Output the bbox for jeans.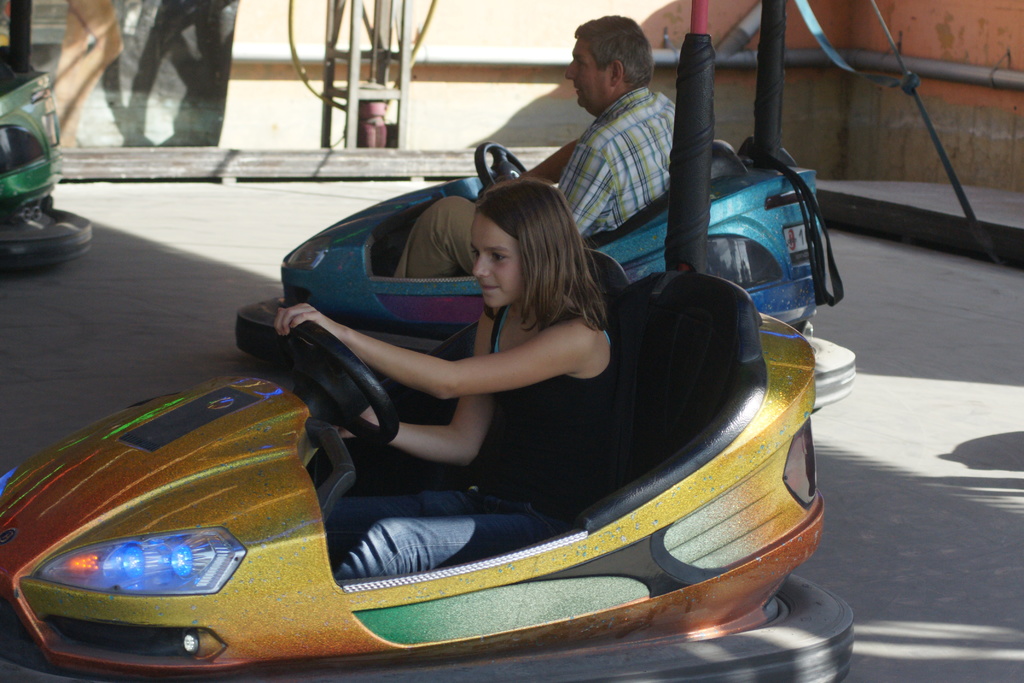
box(371, 184, 481, 277).
